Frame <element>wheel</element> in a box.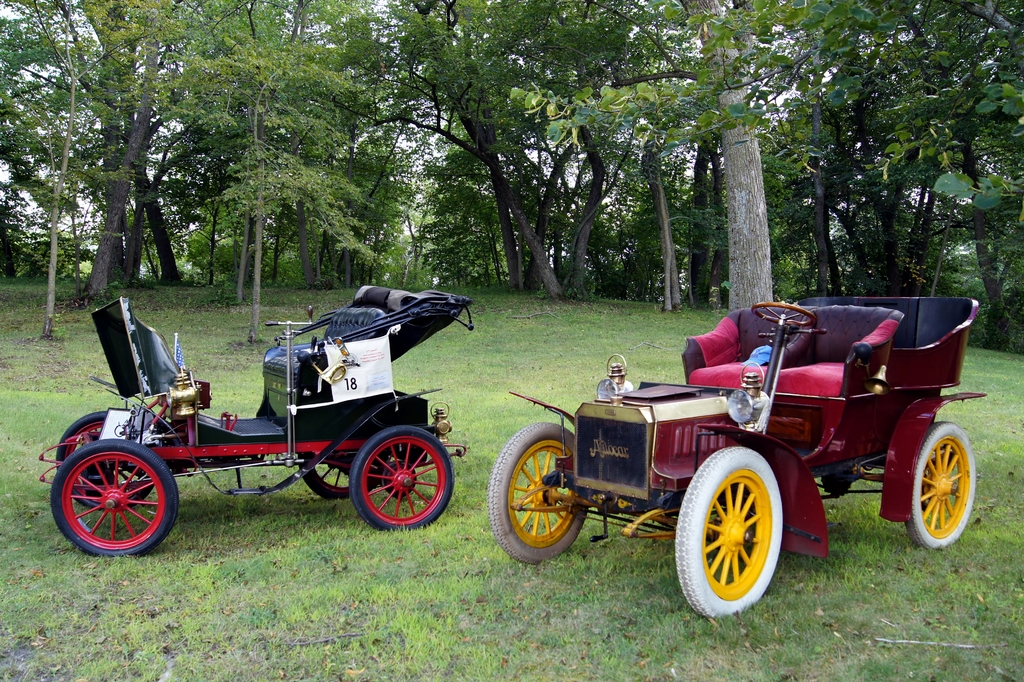
(left=906, top=420, right=977, bottom=550).
